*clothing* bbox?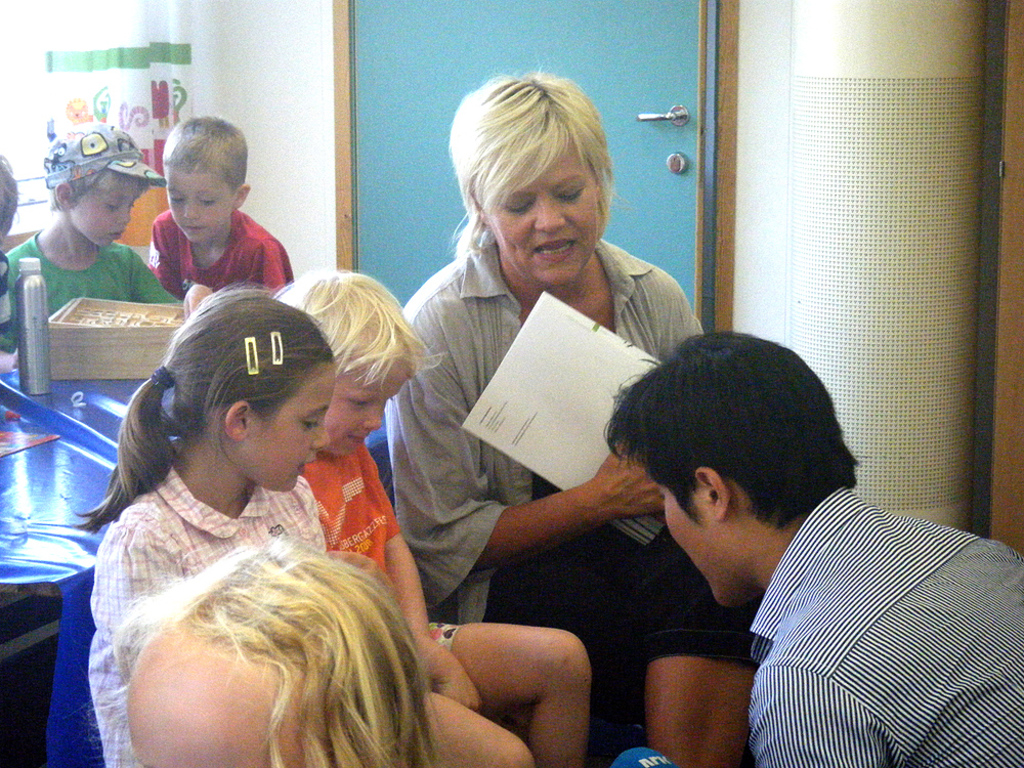
{"x1": 376, "y1": 217, "x2": 716, "y2": 767}
